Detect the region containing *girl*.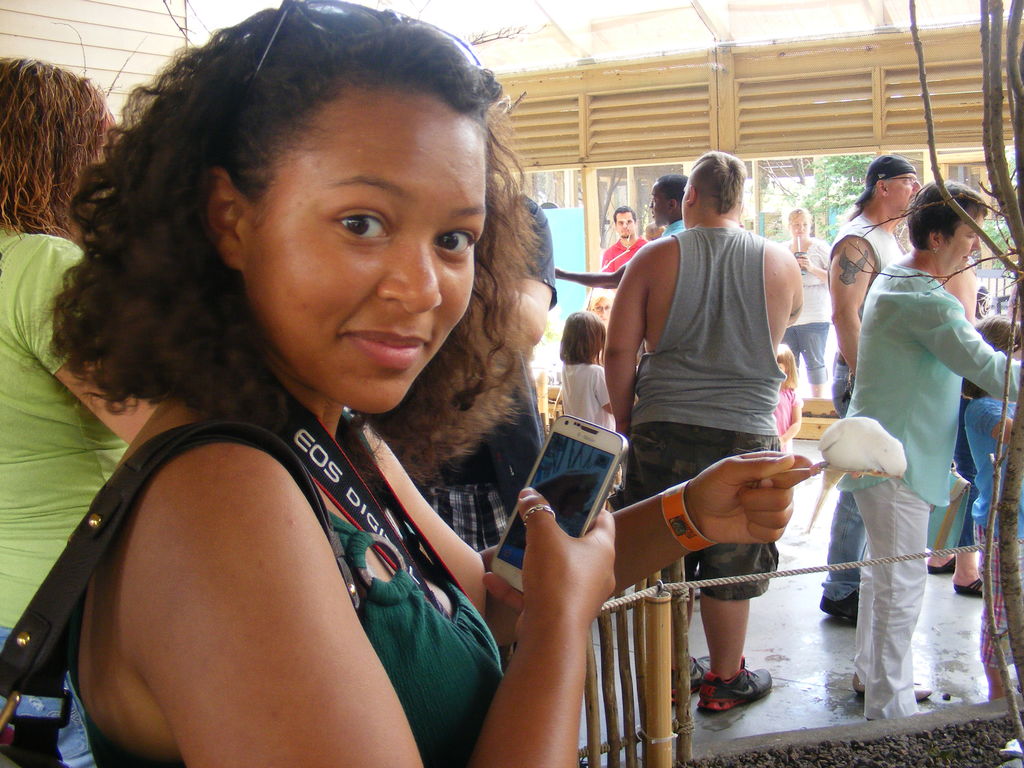
961 318 1023 701.
